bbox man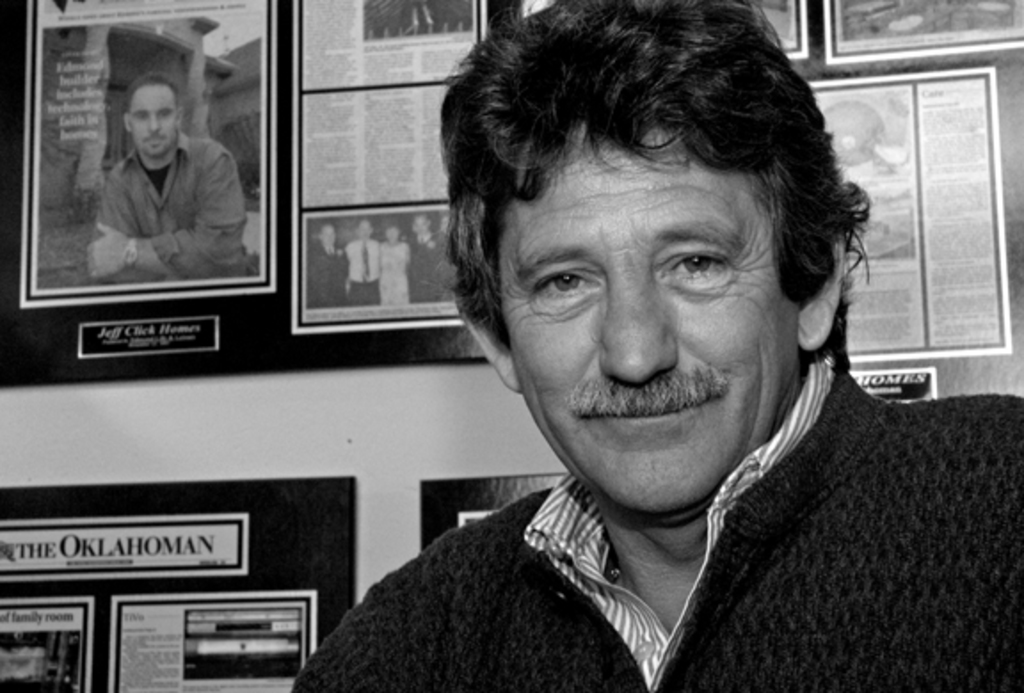
bbox=(411, 215, 452, 302)
